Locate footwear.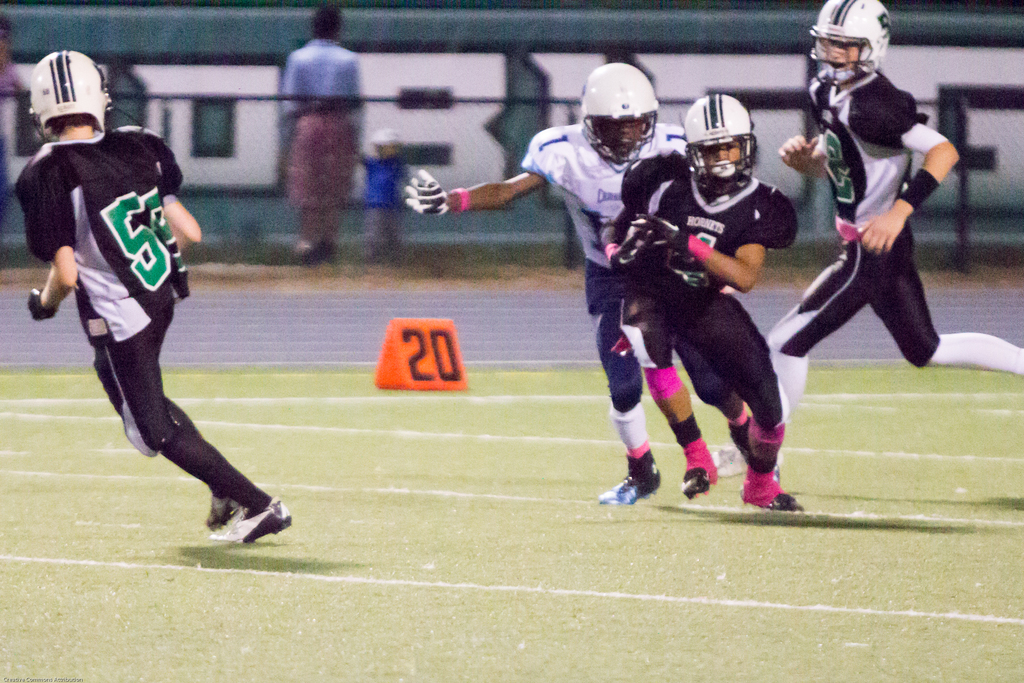
Bounding box: (x1=675, y1=435, x2=721, y2=503).
